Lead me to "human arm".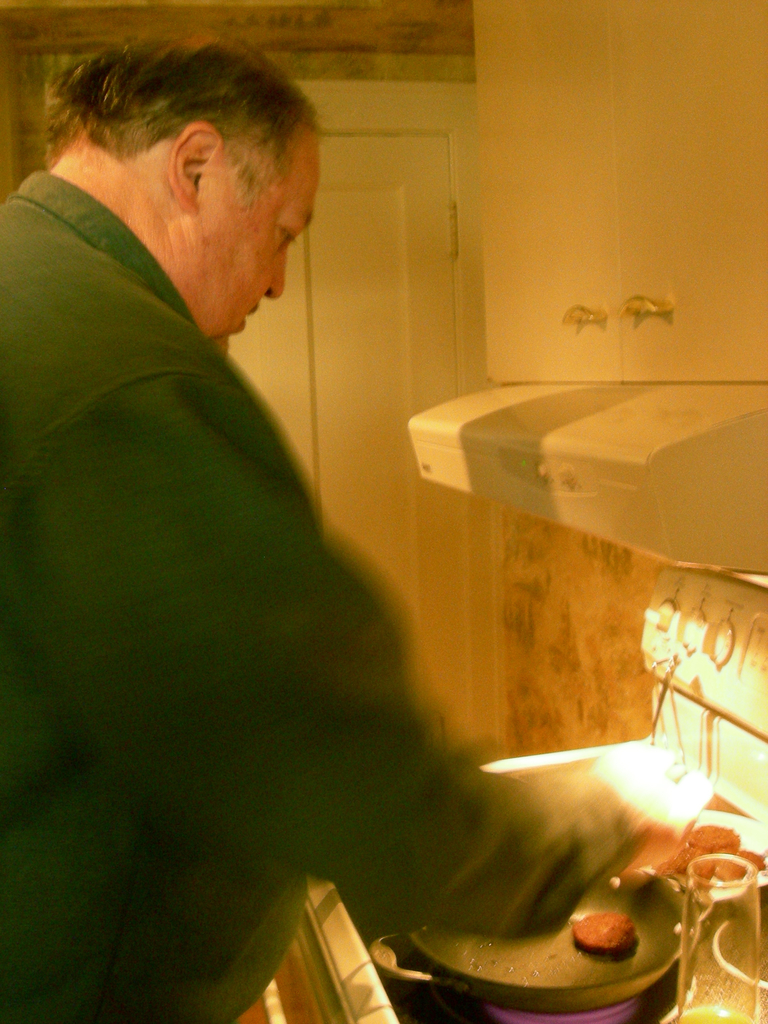
Lead to region(0, 369, 717, 940).
